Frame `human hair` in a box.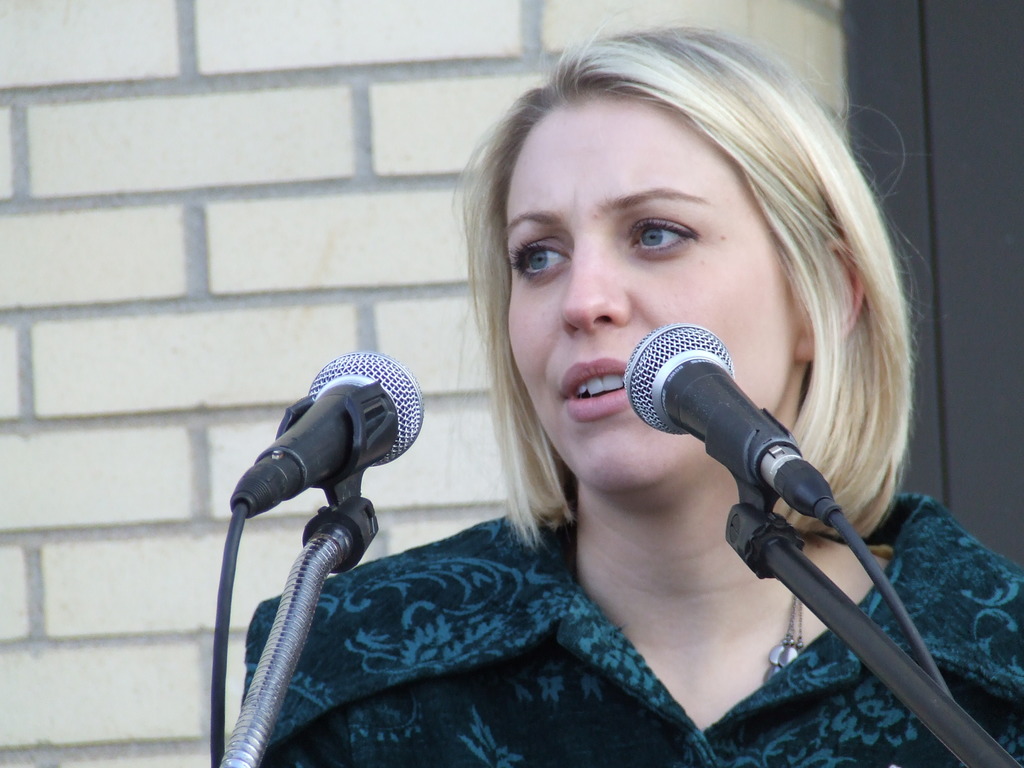
x1=449 y1=7 x2=918 y2=547.
